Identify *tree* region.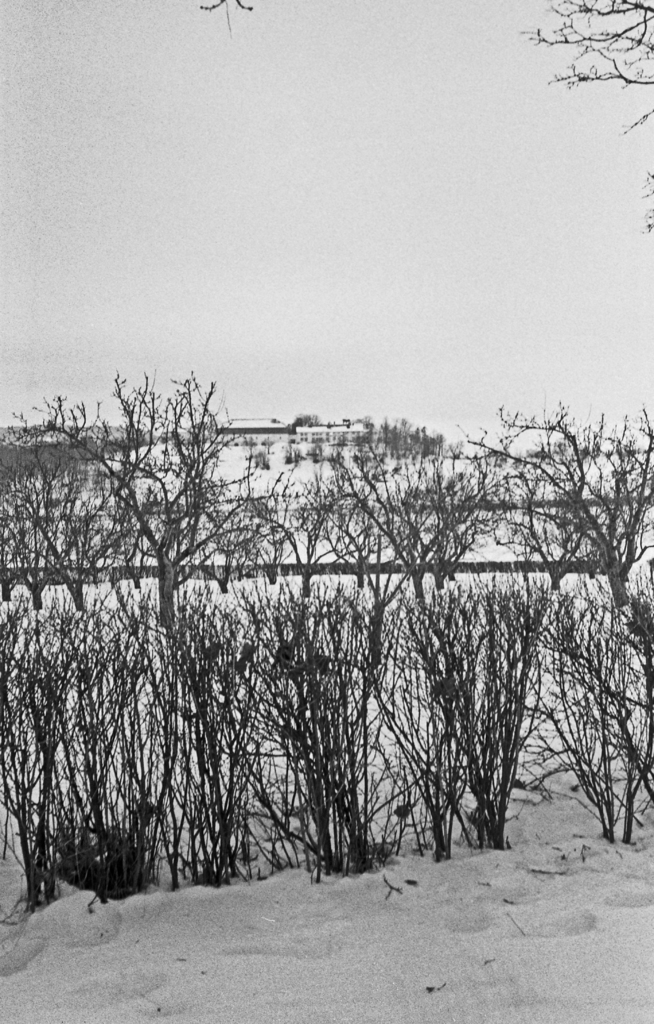
Region: 8,373,225,623.
